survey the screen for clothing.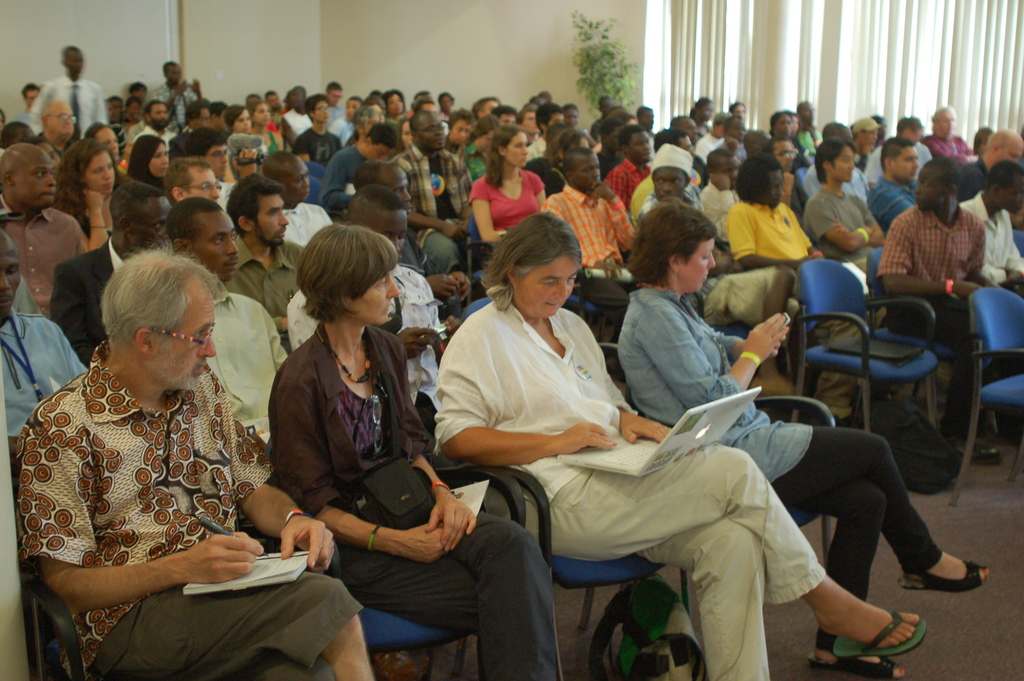
Survey found: box(1, 201, 92, 304).
